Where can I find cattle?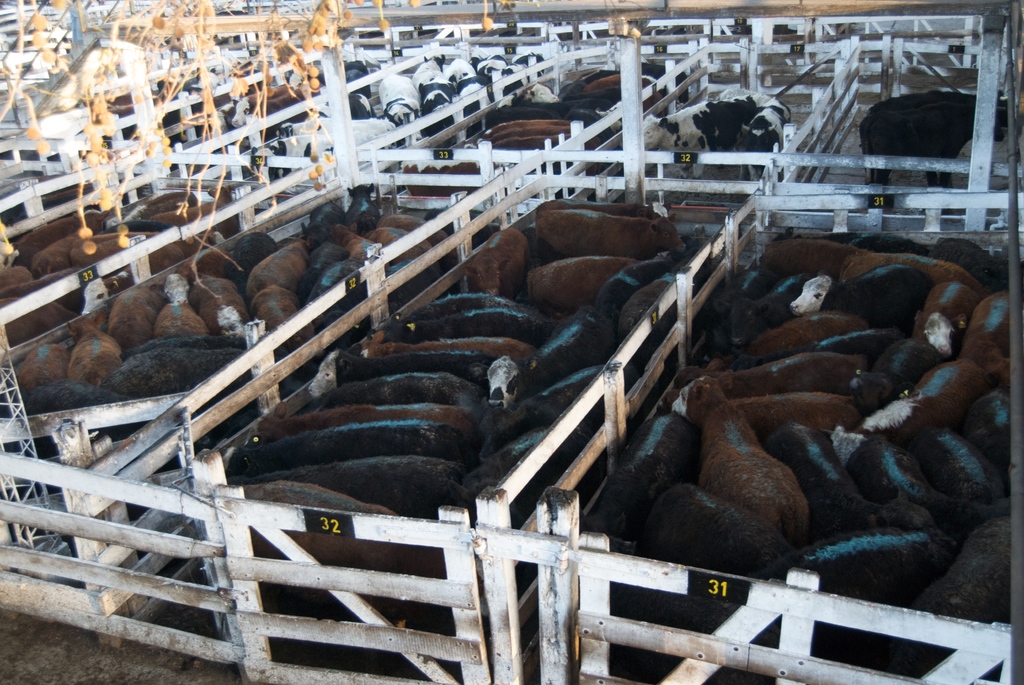
You can find it at (349,235,397,279).
